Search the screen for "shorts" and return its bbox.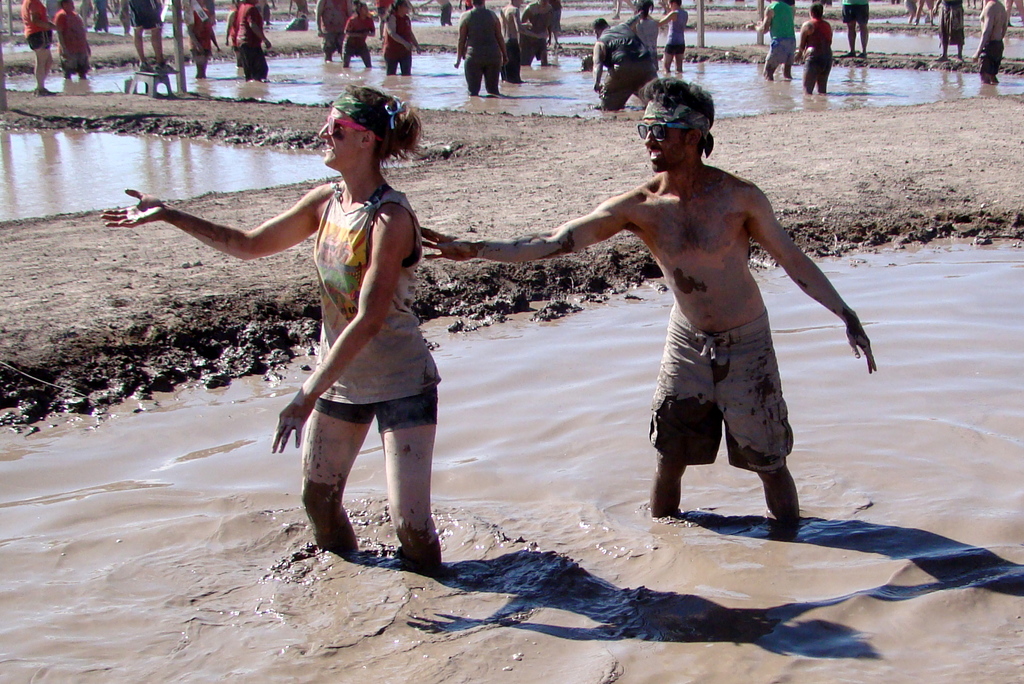
Found: left=315, top=388, right=435, bottom=436.
